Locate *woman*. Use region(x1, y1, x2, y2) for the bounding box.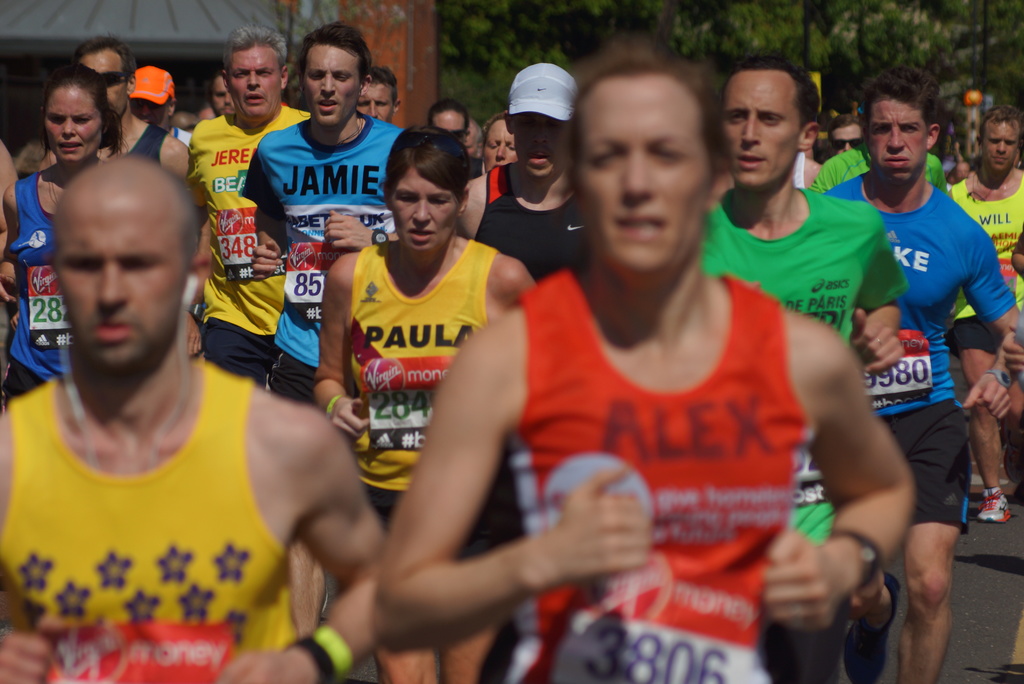
region(6, 57, 150, 405).
